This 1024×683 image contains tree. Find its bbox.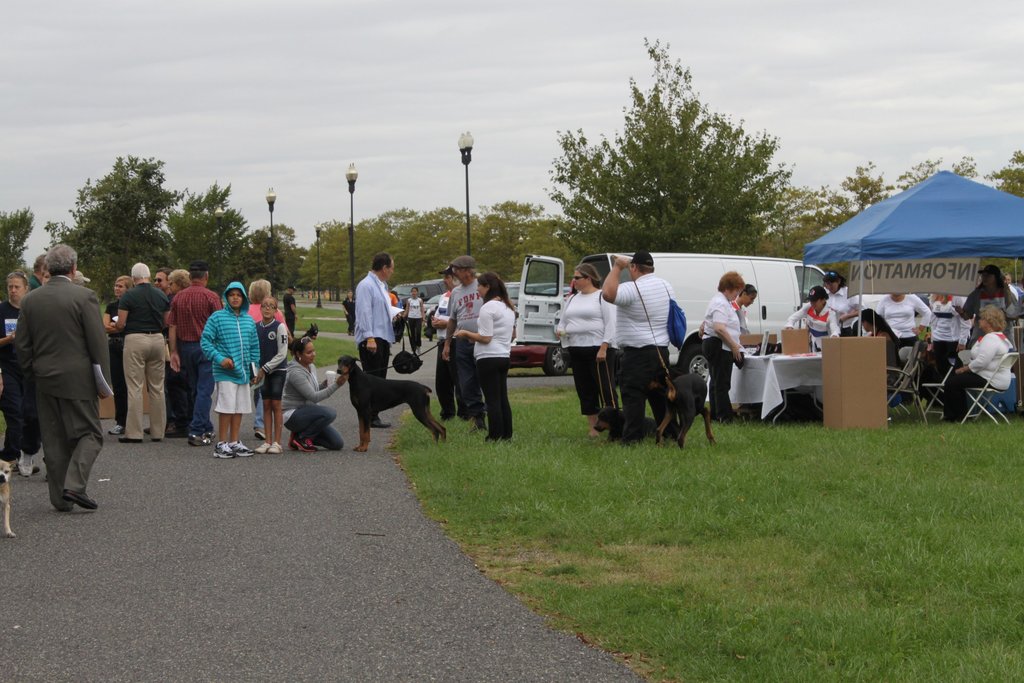
BBox(38, 149, 180, 309).
